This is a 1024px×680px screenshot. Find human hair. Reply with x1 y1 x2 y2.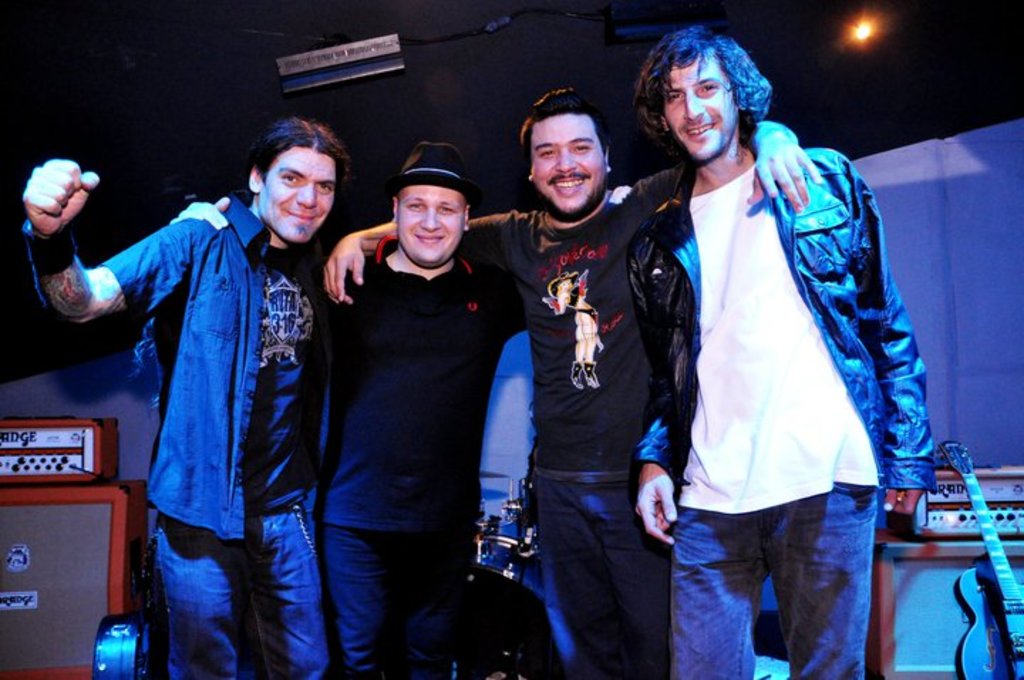
516 85 606 154.
